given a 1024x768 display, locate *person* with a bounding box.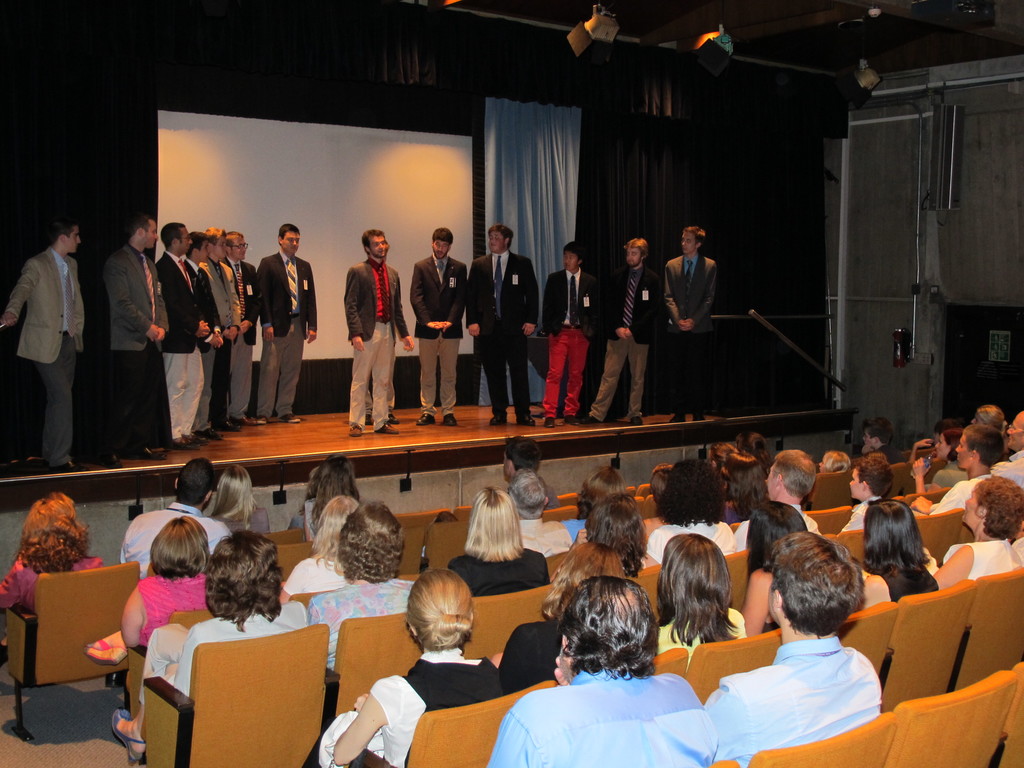
Located: BBox(0, 495, 104, 616).
